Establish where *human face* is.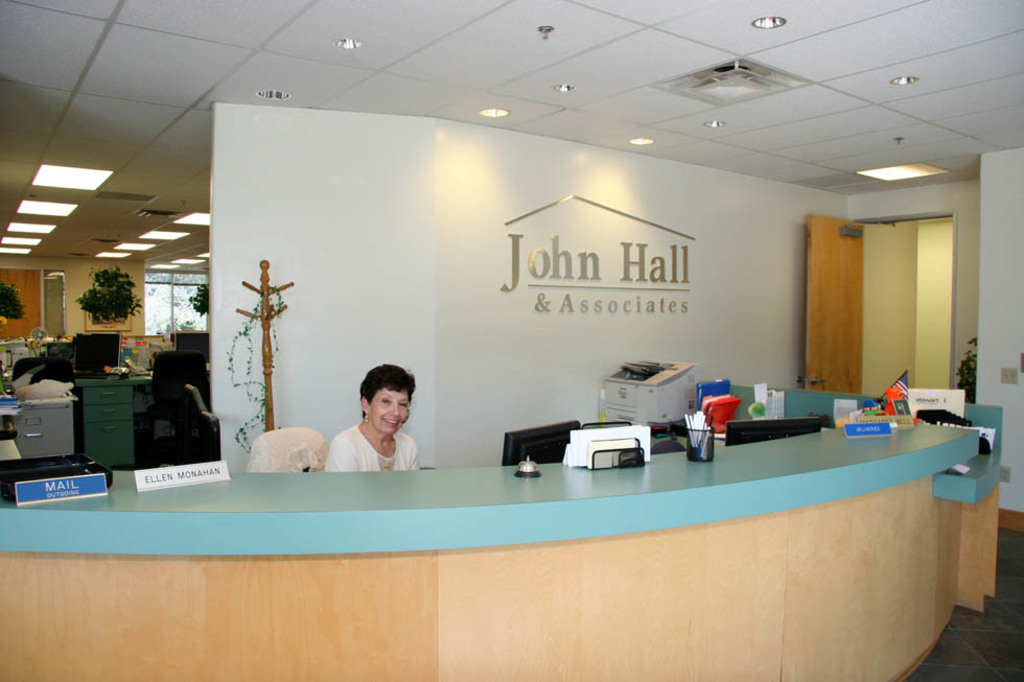
Established at (left=371, top=389, right=409, bottom=437).
